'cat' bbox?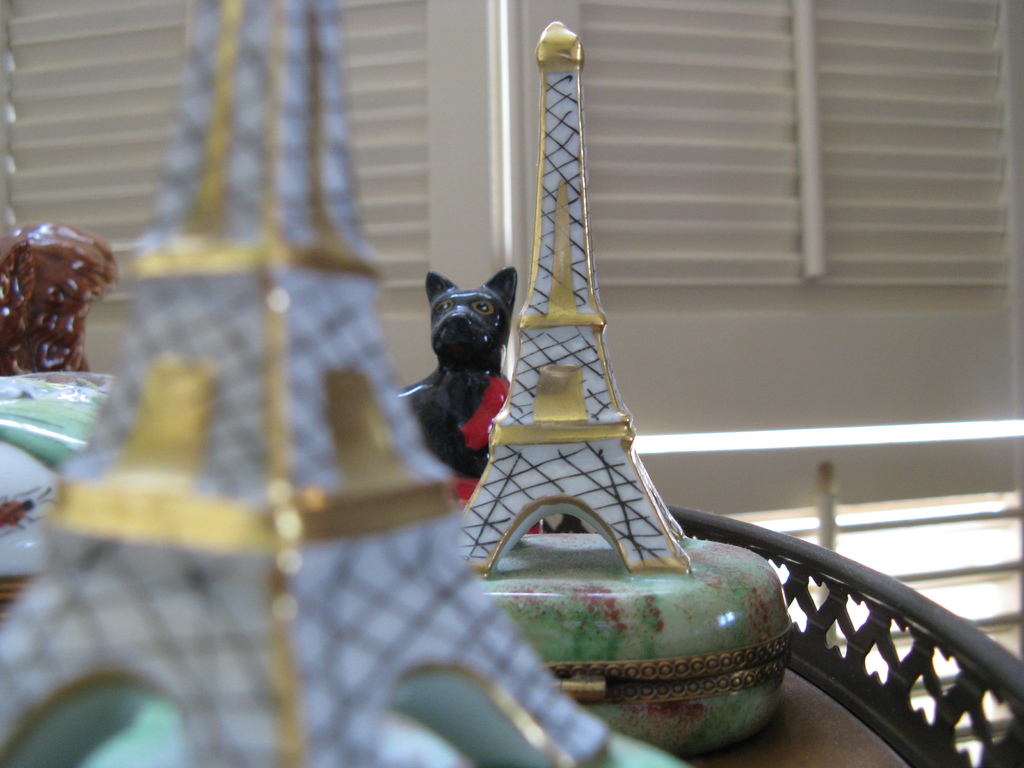
<bbox>401, 257, 524, 497</bbox>
